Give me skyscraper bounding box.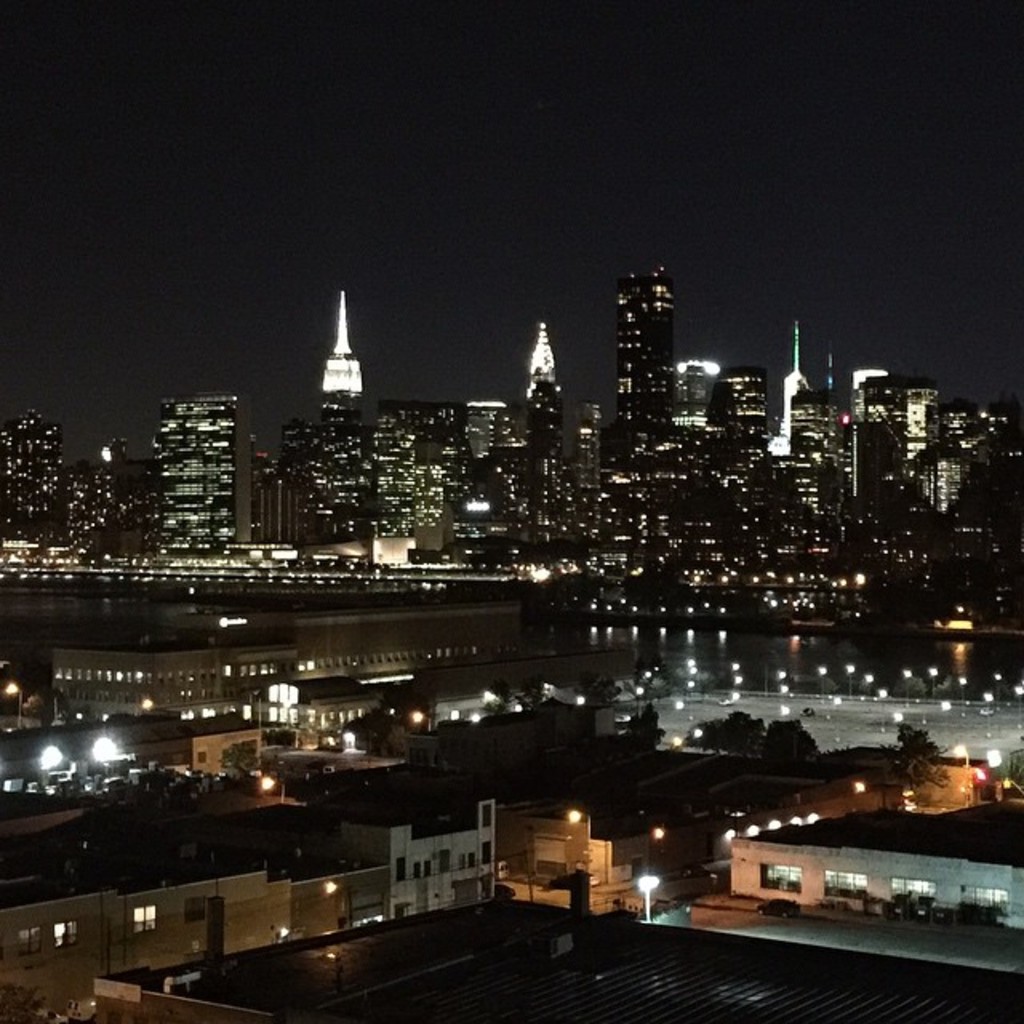
box(395, 395, 467, 549).
